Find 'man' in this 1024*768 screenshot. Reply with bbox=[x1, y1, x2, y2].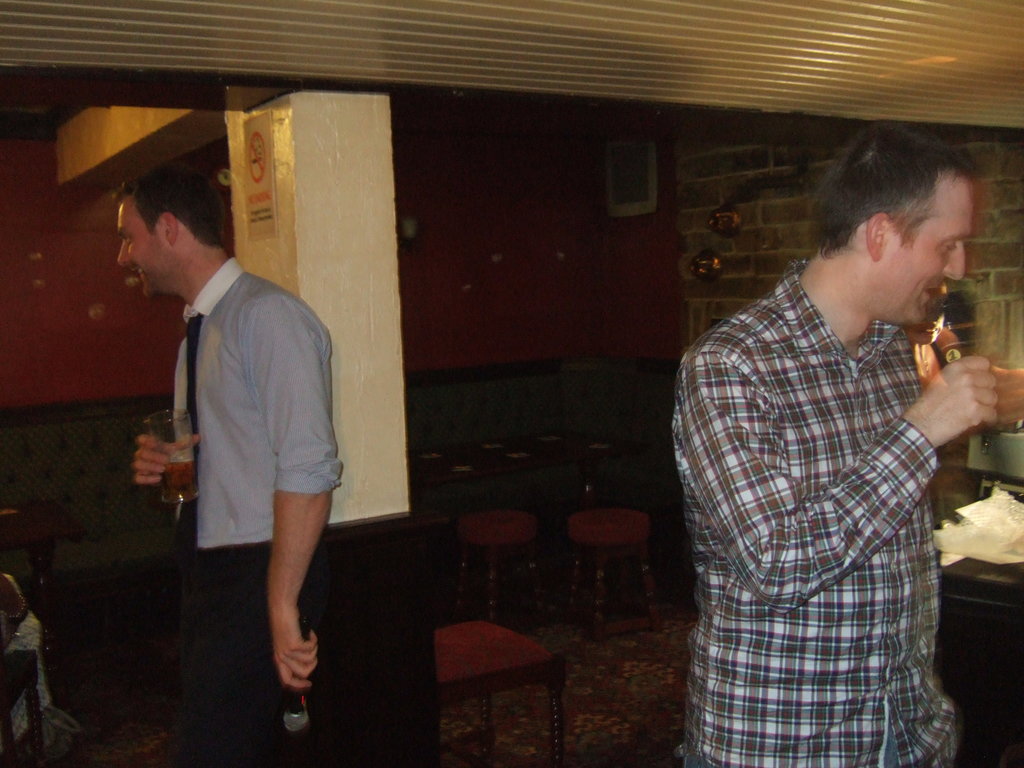
bbox=[664, 131, 1023, 767].
